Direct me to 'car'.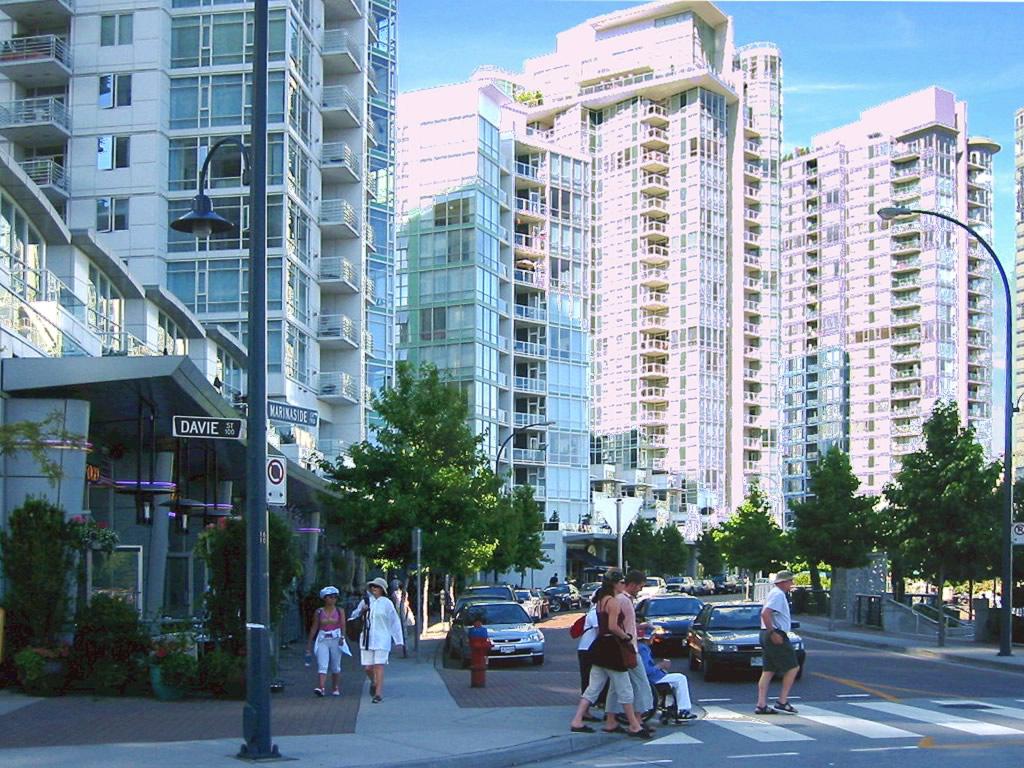
Direction: (left=687, top=604, right=807, bottom=682).
